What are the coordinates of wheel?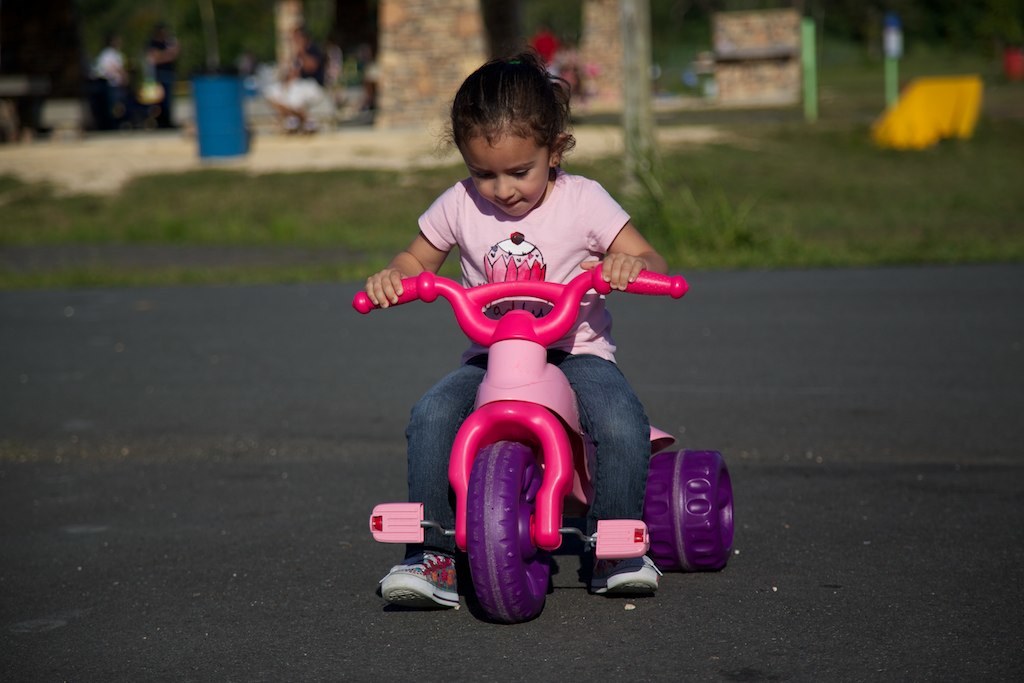
(465, 440, 556, 614).
